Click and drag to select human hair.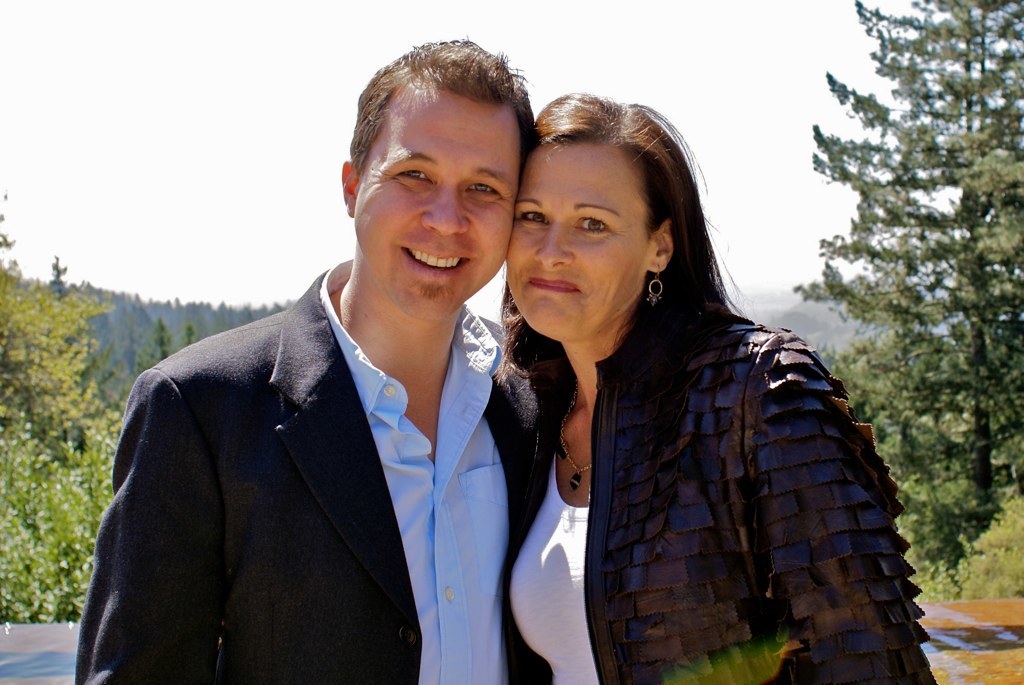
Selection: {"x1": 506, "y1": 127, "x2": 800, "y2": 472}.
